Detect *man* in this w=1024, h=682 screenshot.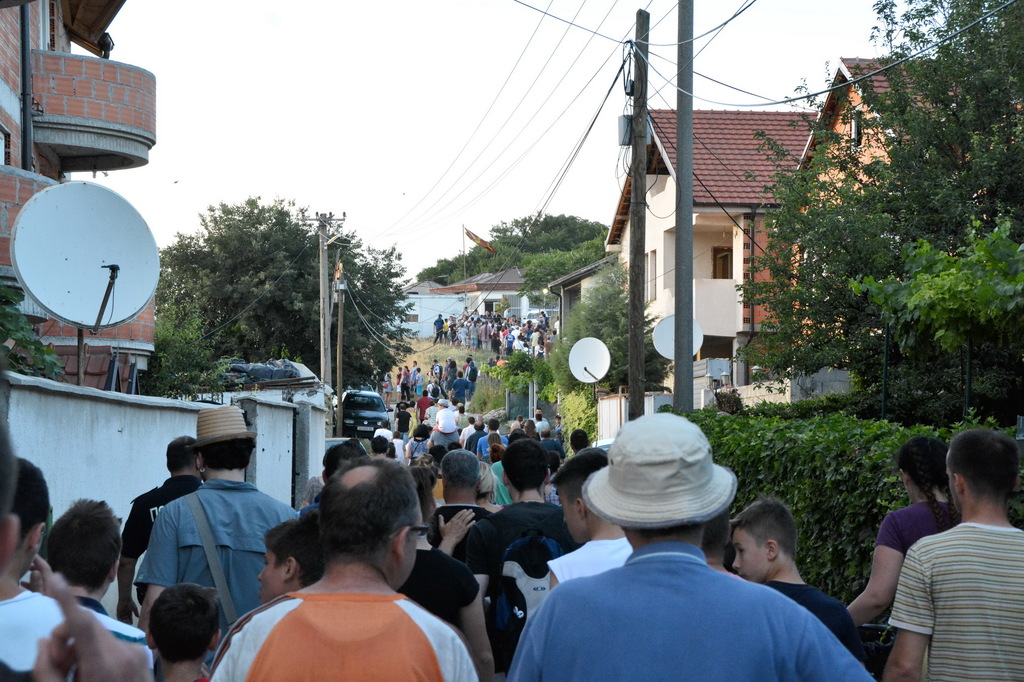
Detection: rect(462, 420, 490, 450).
